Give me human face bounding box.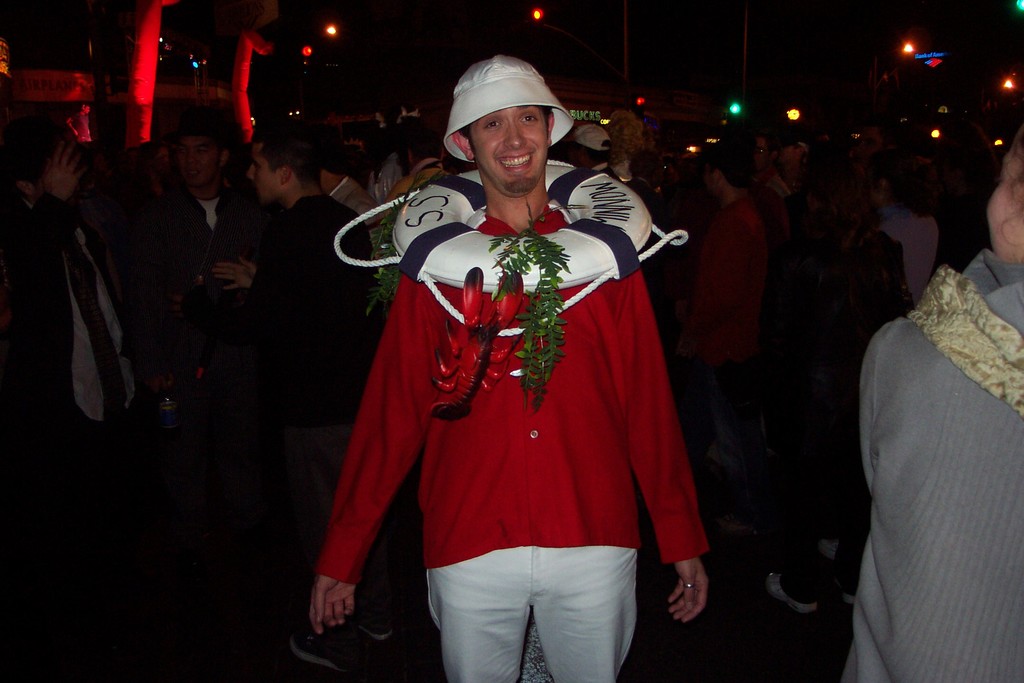
472, 106, 548, 193.
